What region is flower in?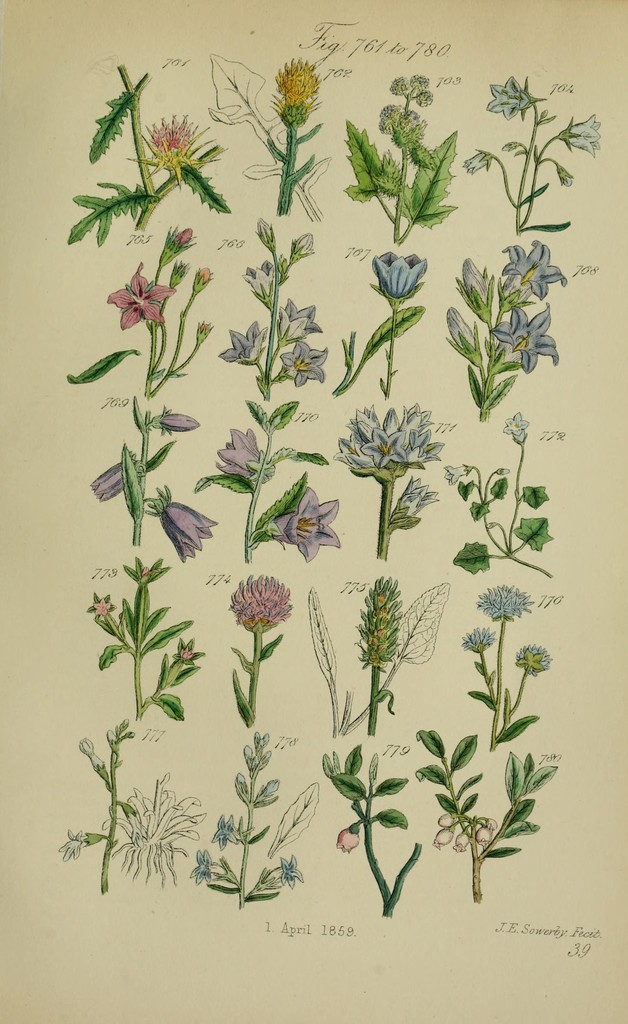
(left=217, top=428, right=261, bottom=481).
